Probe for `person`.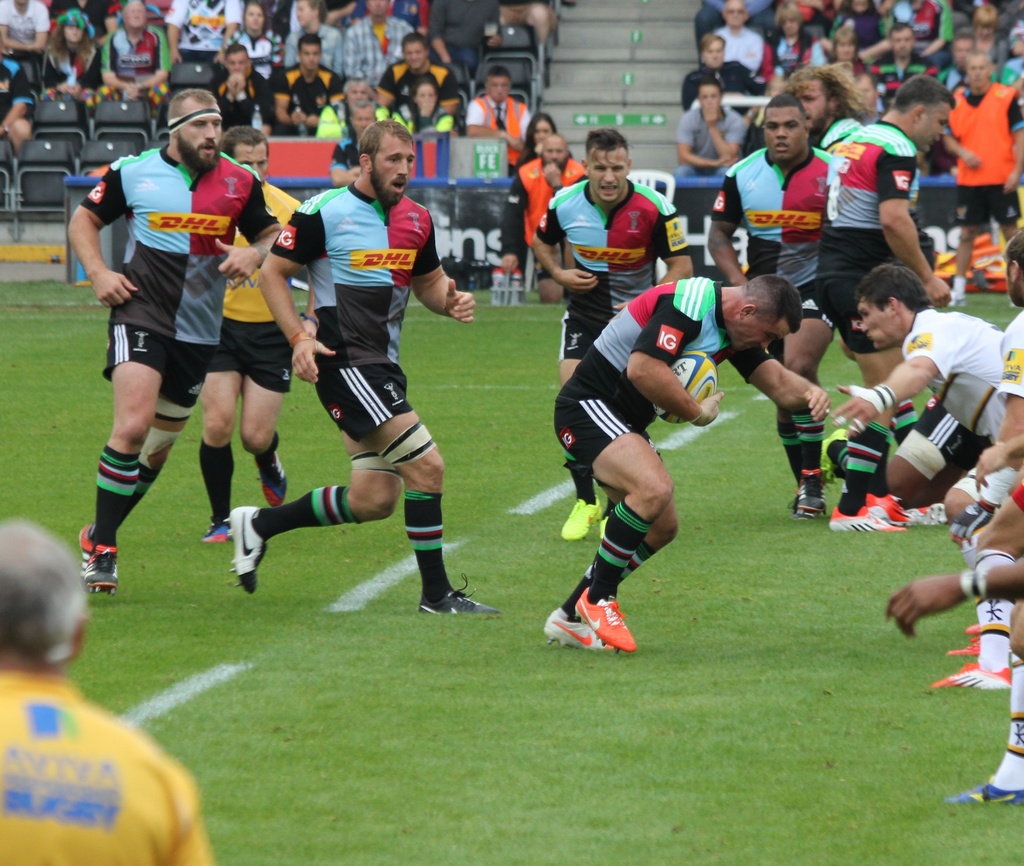
Probe result: <bbox>886, 557, 1023, 804</bbox>.
